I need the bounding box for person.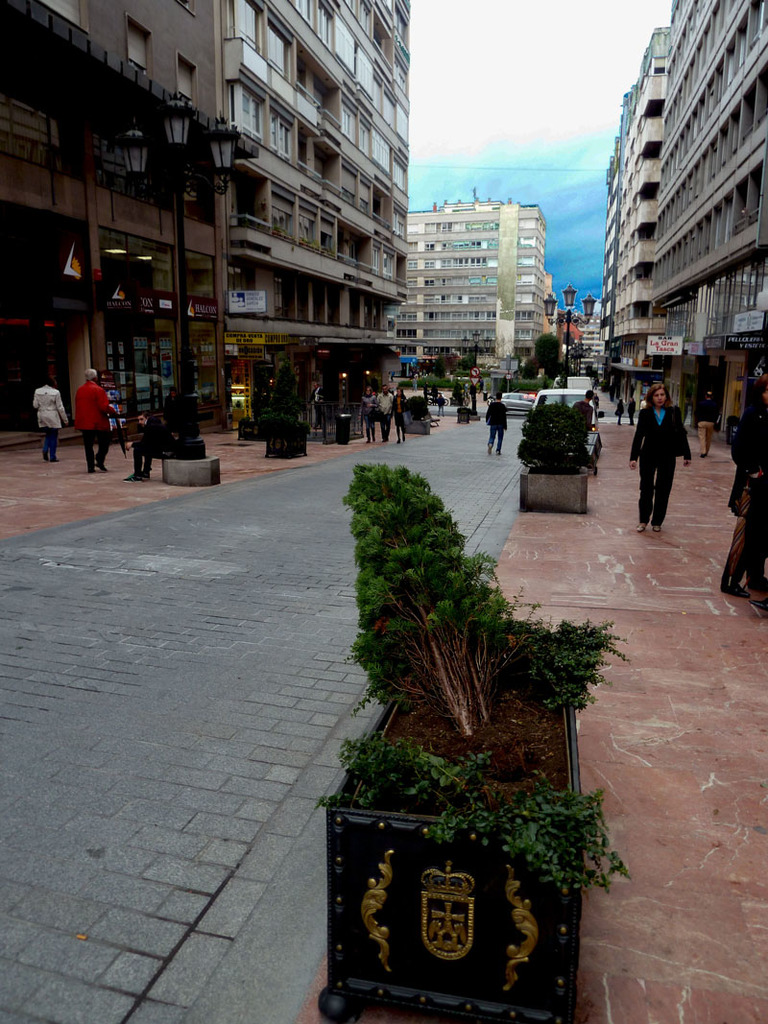
Here it is: <bbox>305, 380, 326, 428</bbox>.
